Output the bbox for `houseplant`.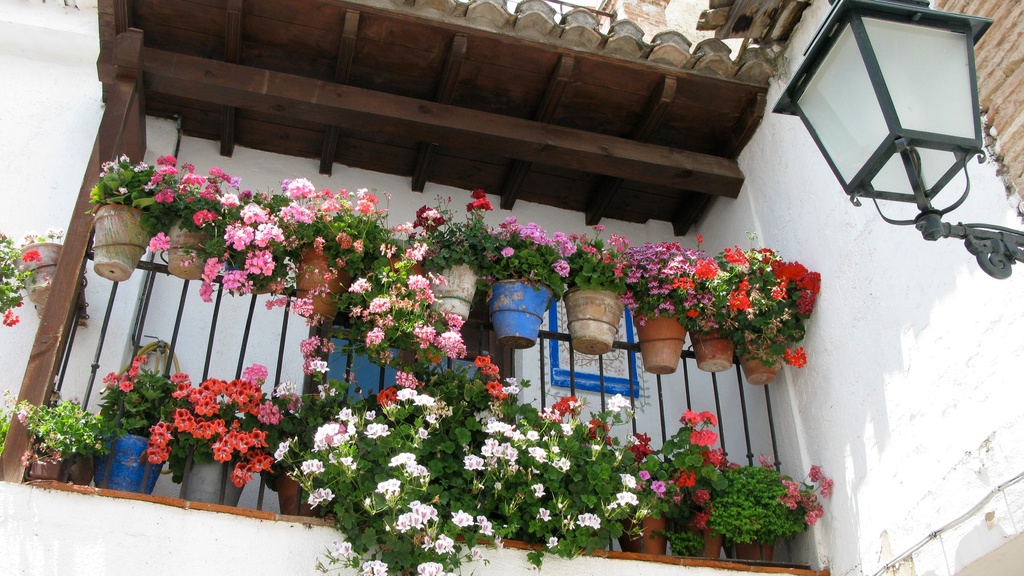
613,454,666,558.
